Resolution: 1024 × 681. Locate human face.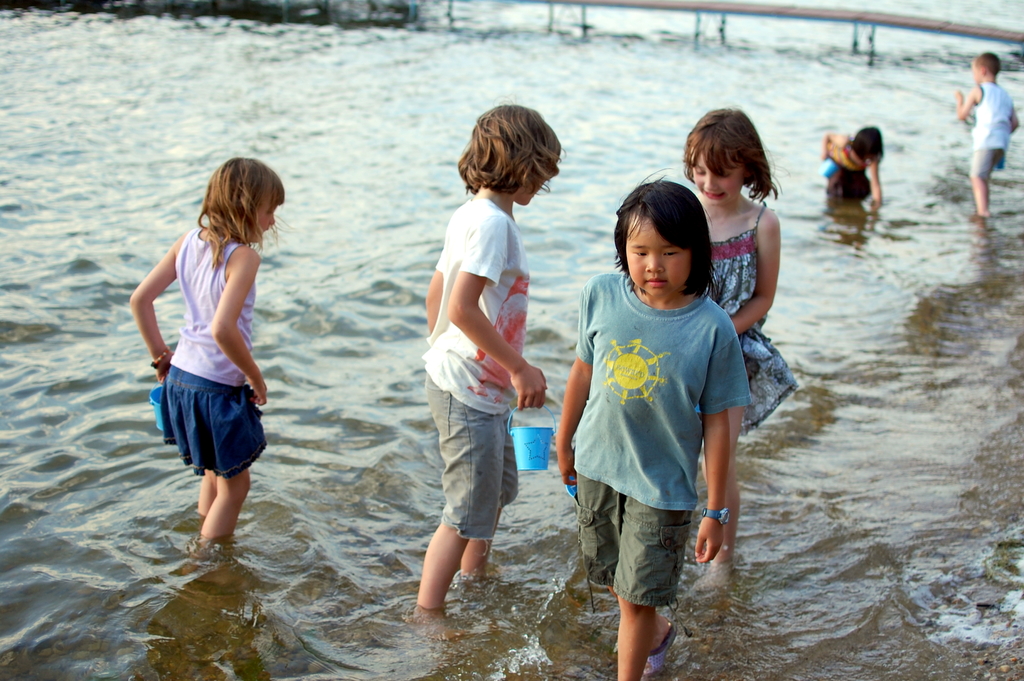
{"left": 620, "top": 216, "right": 691, "bottom": 298}.
